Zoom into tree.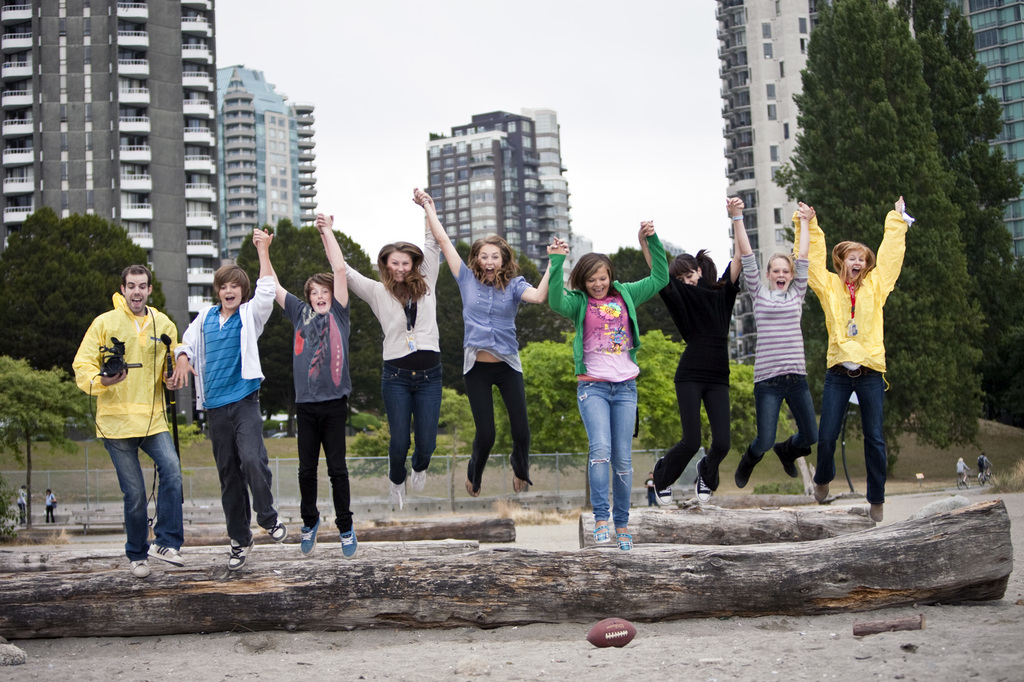
Zoom target: 776, 0, 986, 448.
